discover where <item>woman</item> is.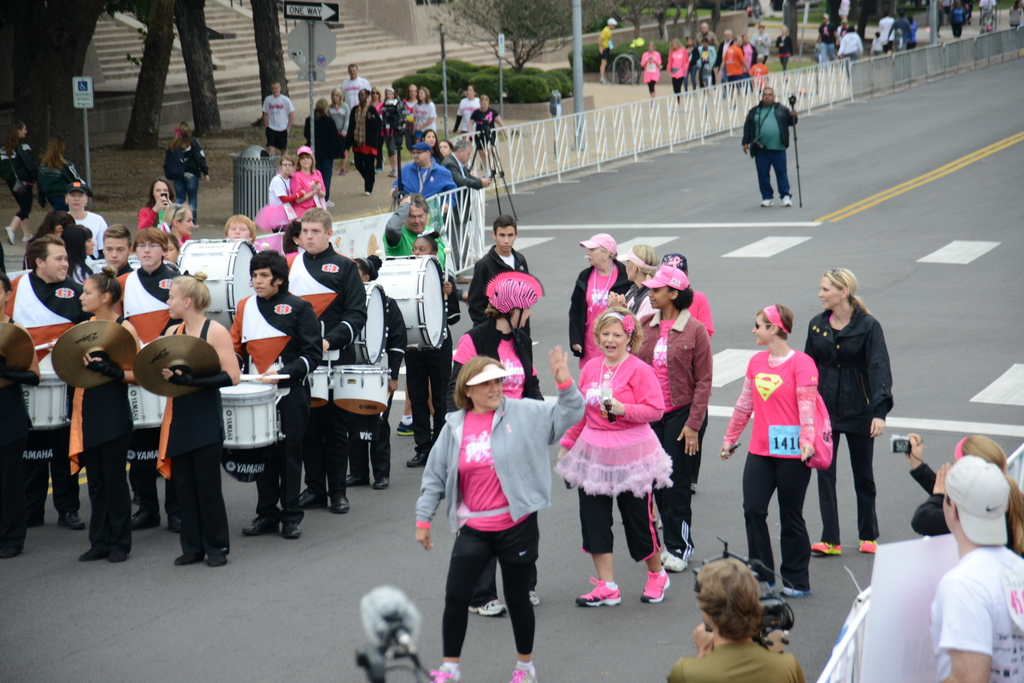
Discovered at locate(636, 262, 712, 575).
